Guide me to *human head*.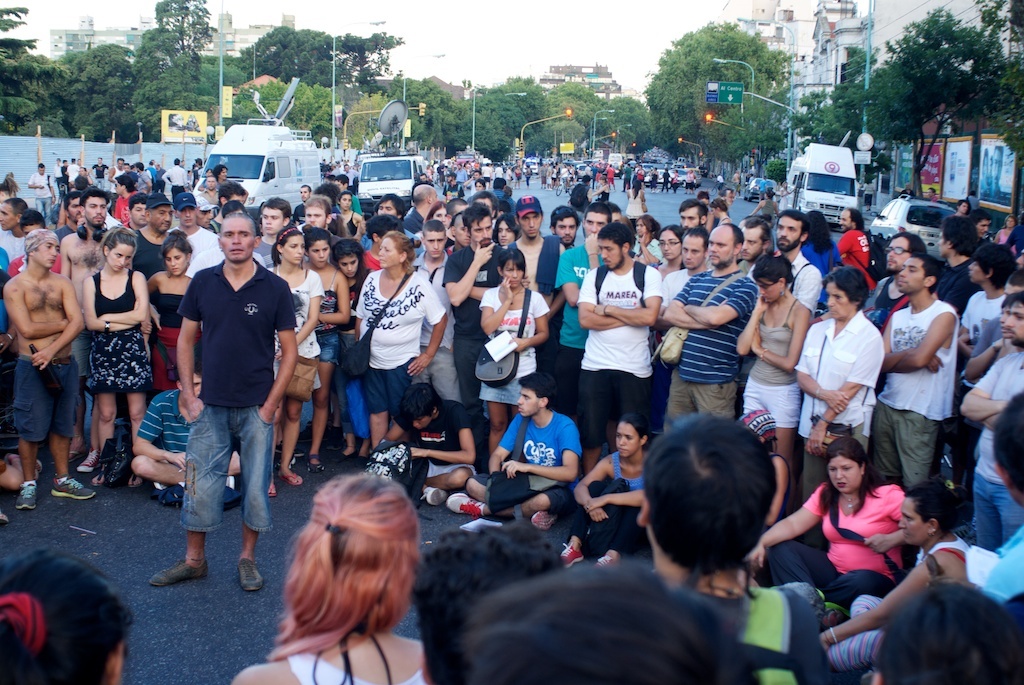
Guidance: 374:232:413:267.
